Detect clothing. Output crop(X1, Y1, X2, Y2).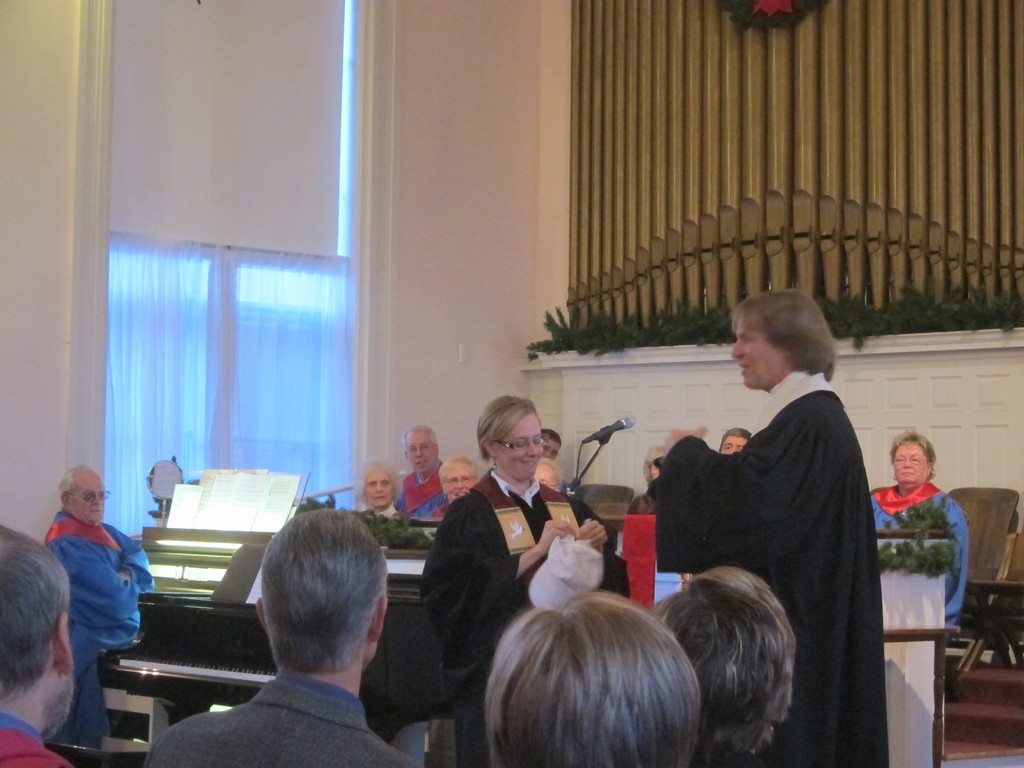
crop(44, 505, 152, 750).
